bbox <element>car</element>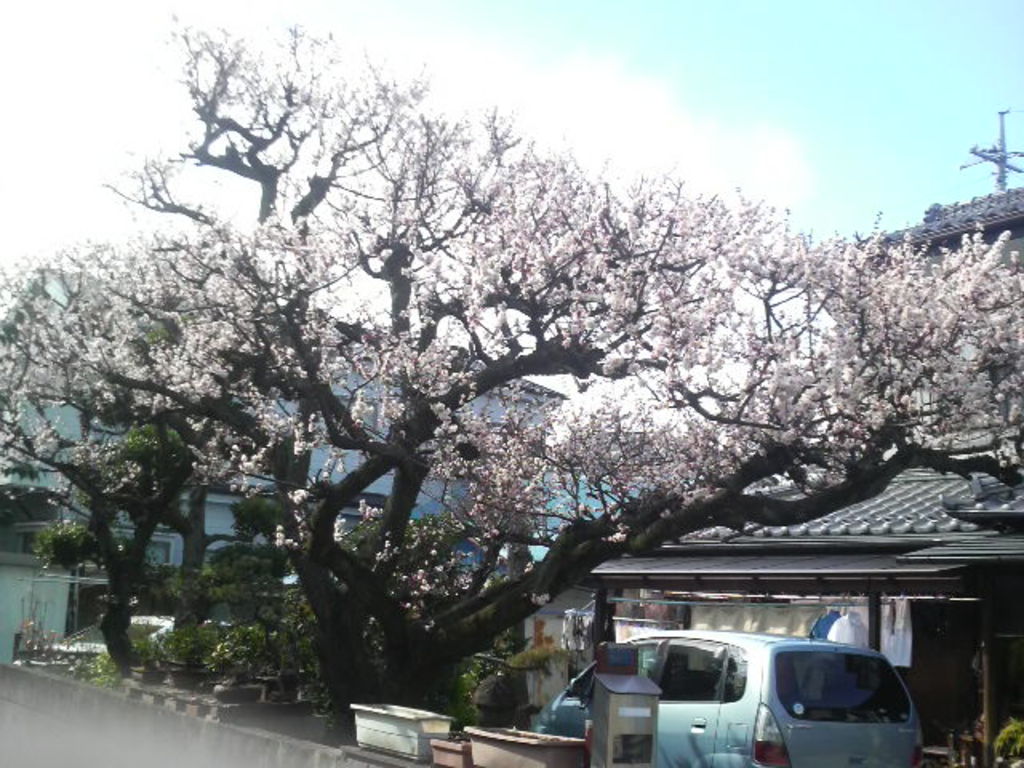
select_region(14, 614, 238, 666)
